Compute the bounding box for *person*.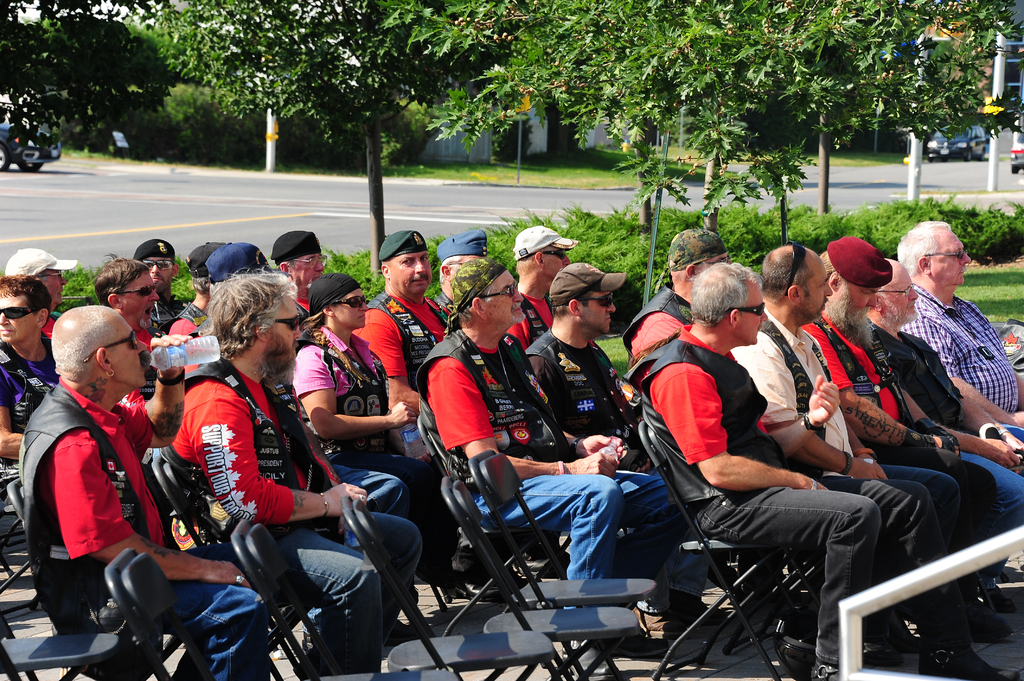
locate(622, 228, 732, 367).
